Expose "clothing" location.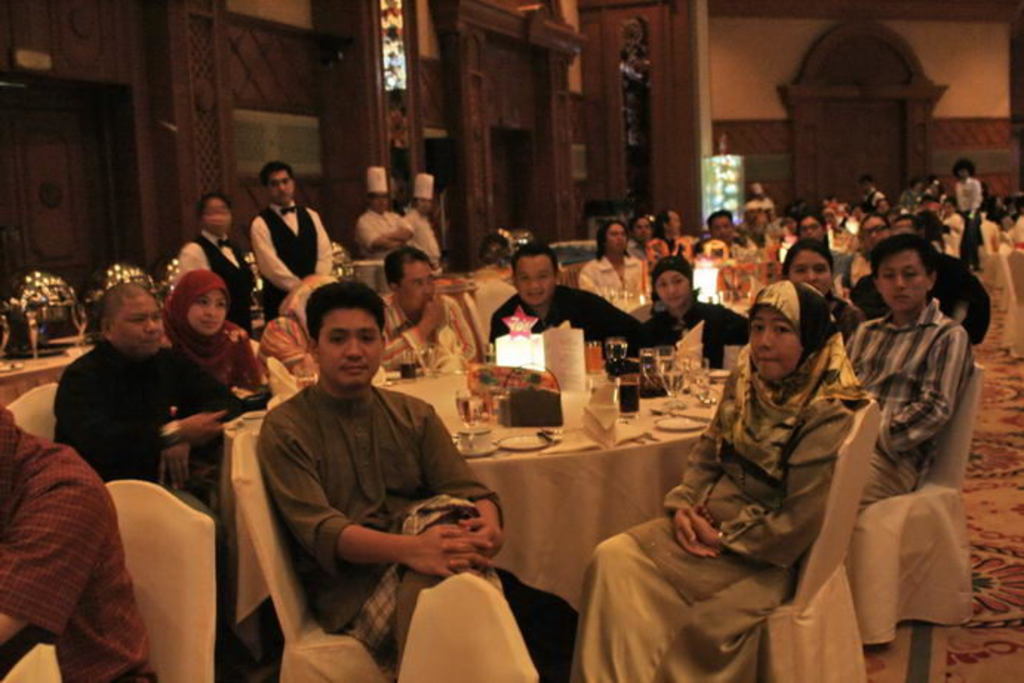
Exposed at pyautogui.locateOnScreen(402, 204, 442, 274).
